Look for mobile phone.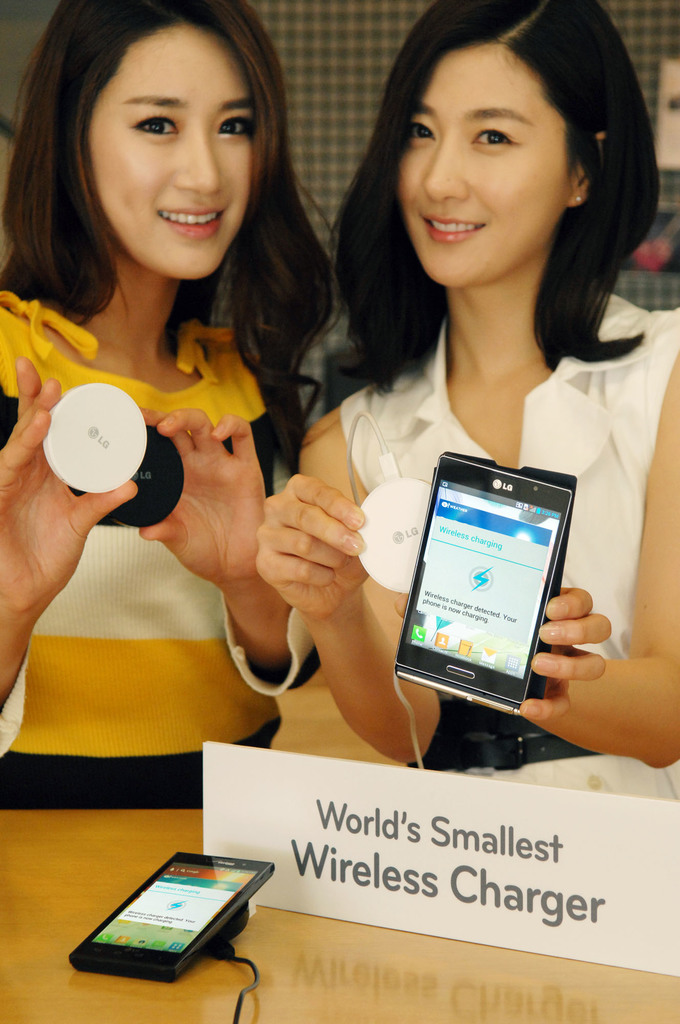
Found: region(70, 851, 273, 982).
